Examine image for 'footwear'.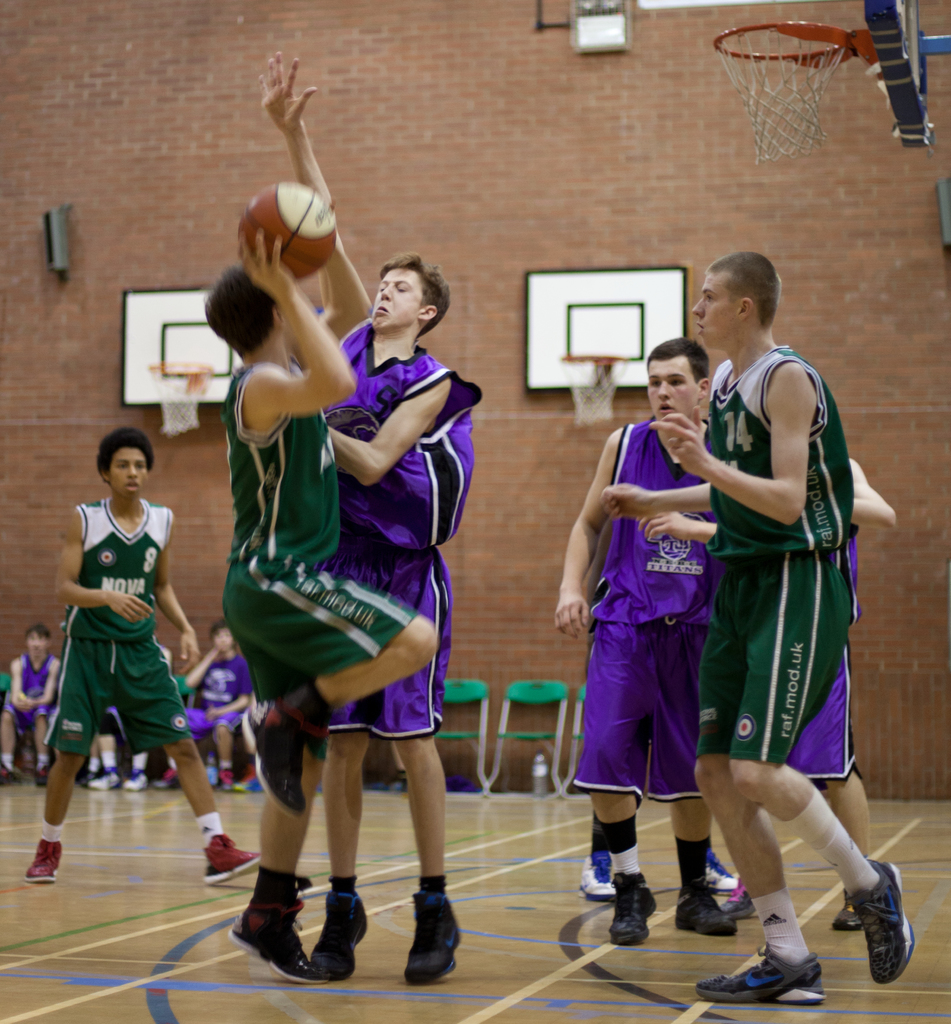
Examination result: 843 855 920 988.
